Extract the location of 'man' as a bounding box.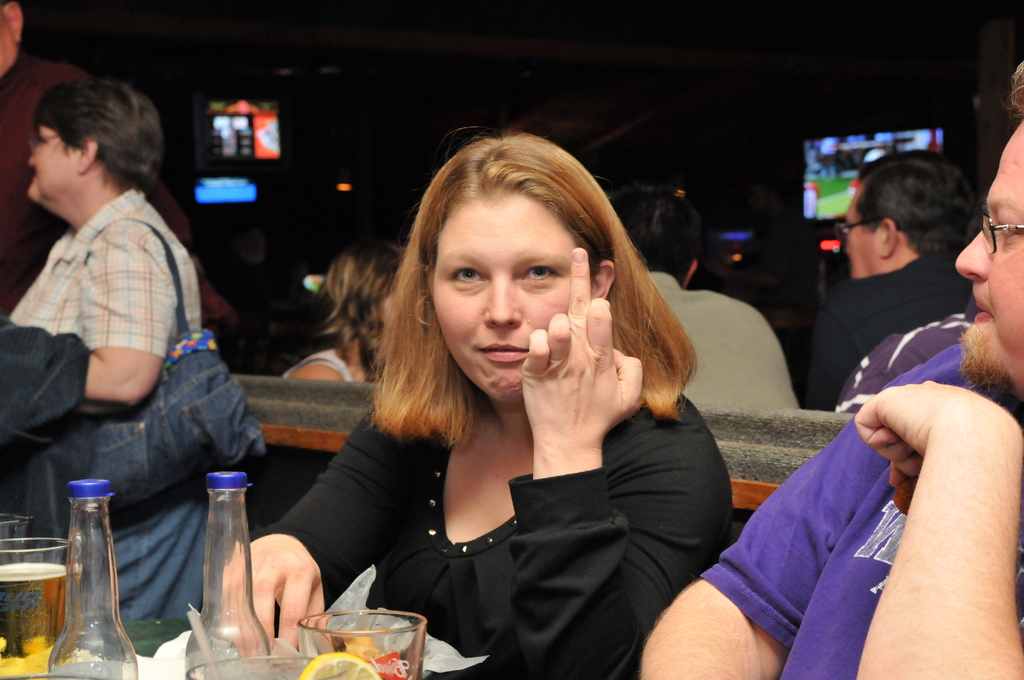
Rect(0, 4, 241, 332).
